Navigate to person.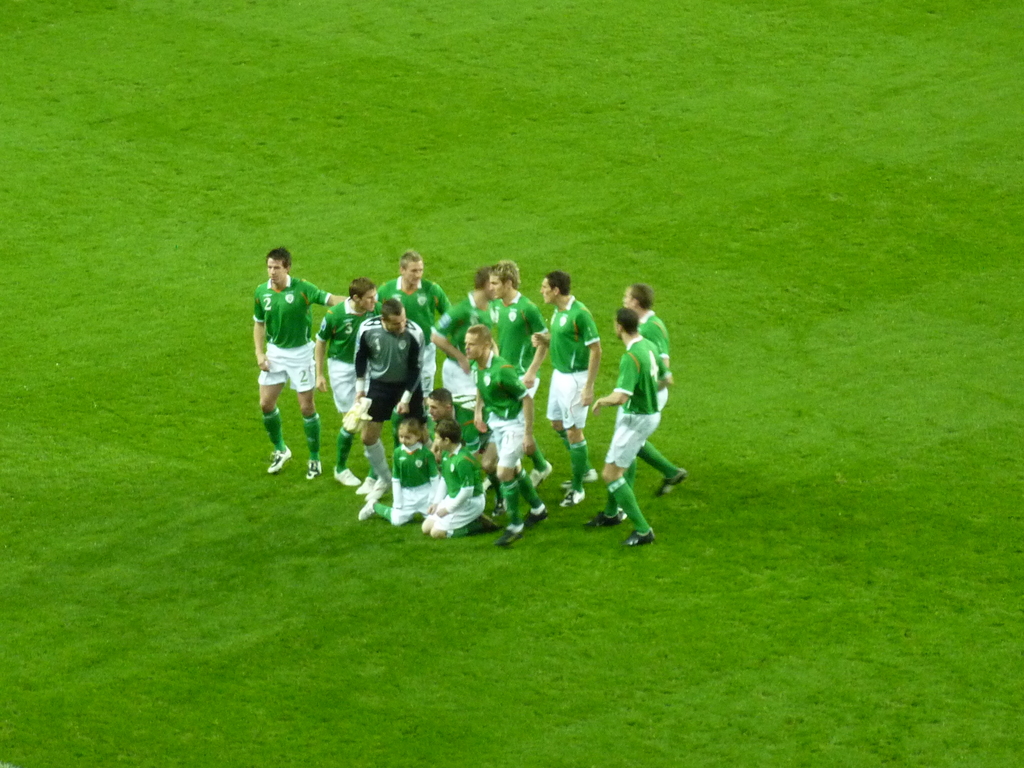
Navigation target: <bbox>348, 299, 440, 517</bbox>.
